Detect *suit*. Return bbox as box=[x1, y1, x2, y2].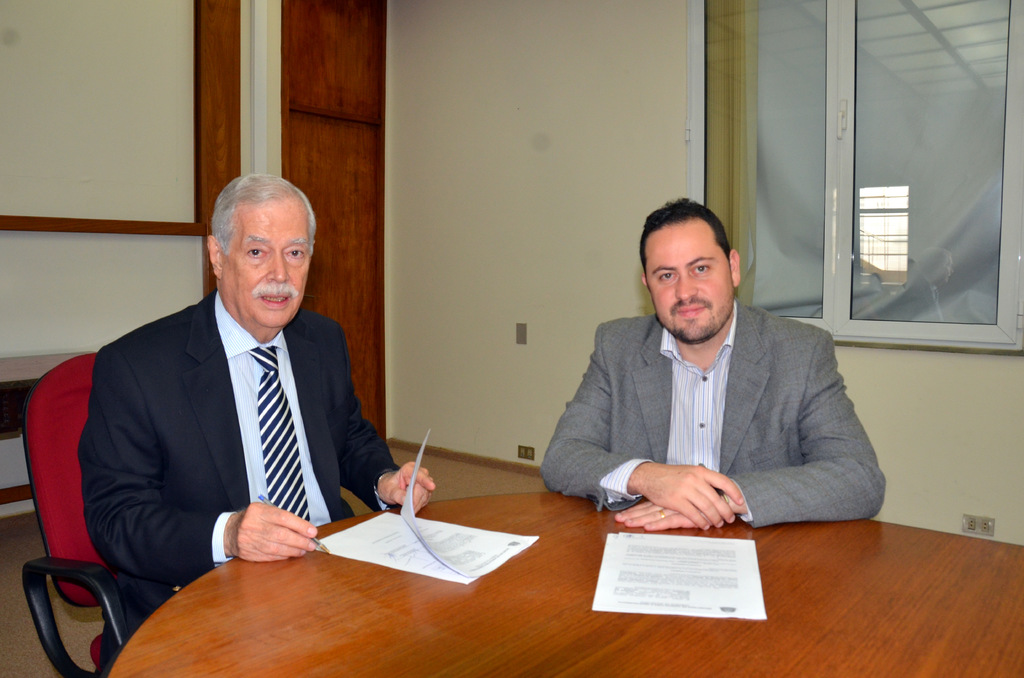
box=[541, 313, 887, 531].
